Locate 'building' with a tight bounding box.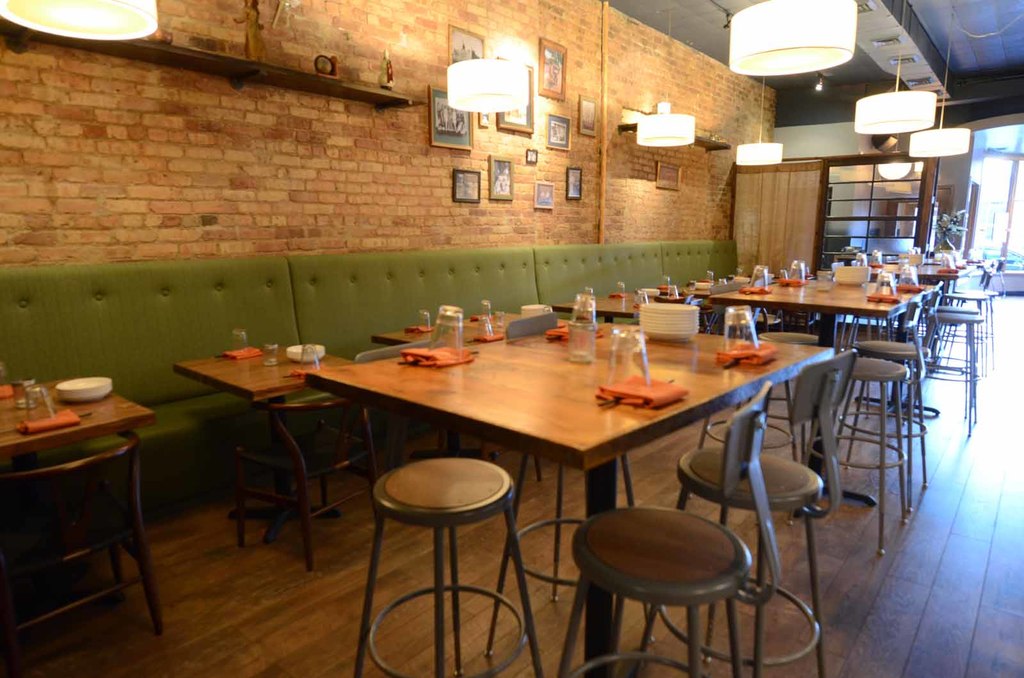
rect(0, 0, 1023, 677).
